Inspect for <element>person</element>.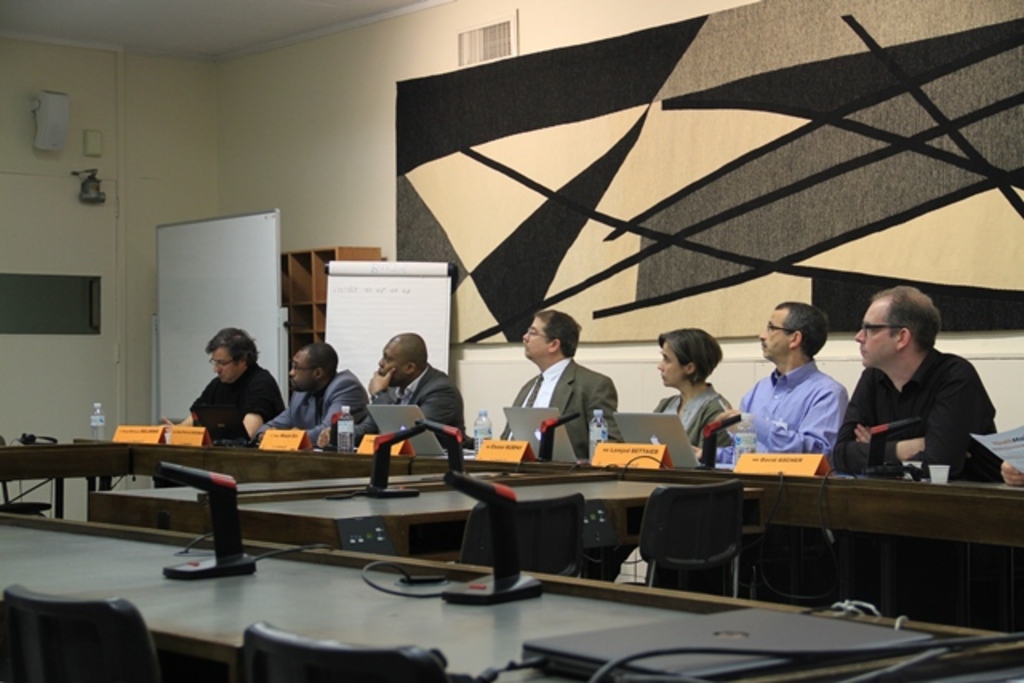
Inspection: pyautogui.locateOnScreen(318, 330, 467, 461).
